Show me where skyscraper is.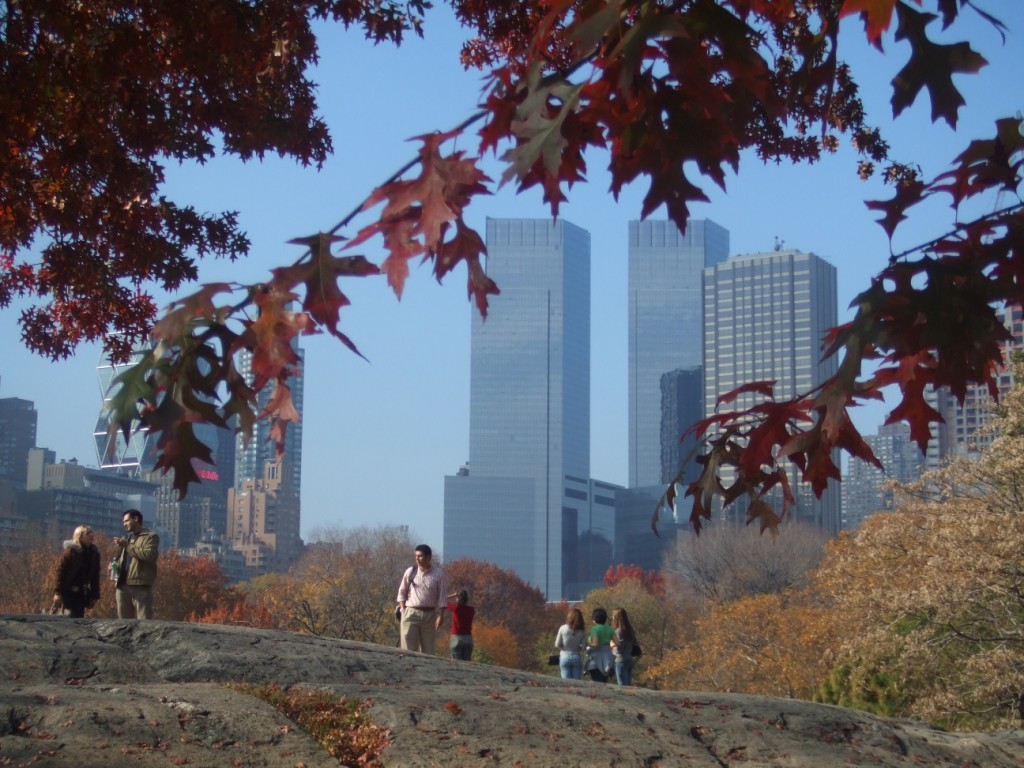
skyscraper is at x1=428 y1=210 x2=627 y2=603.
